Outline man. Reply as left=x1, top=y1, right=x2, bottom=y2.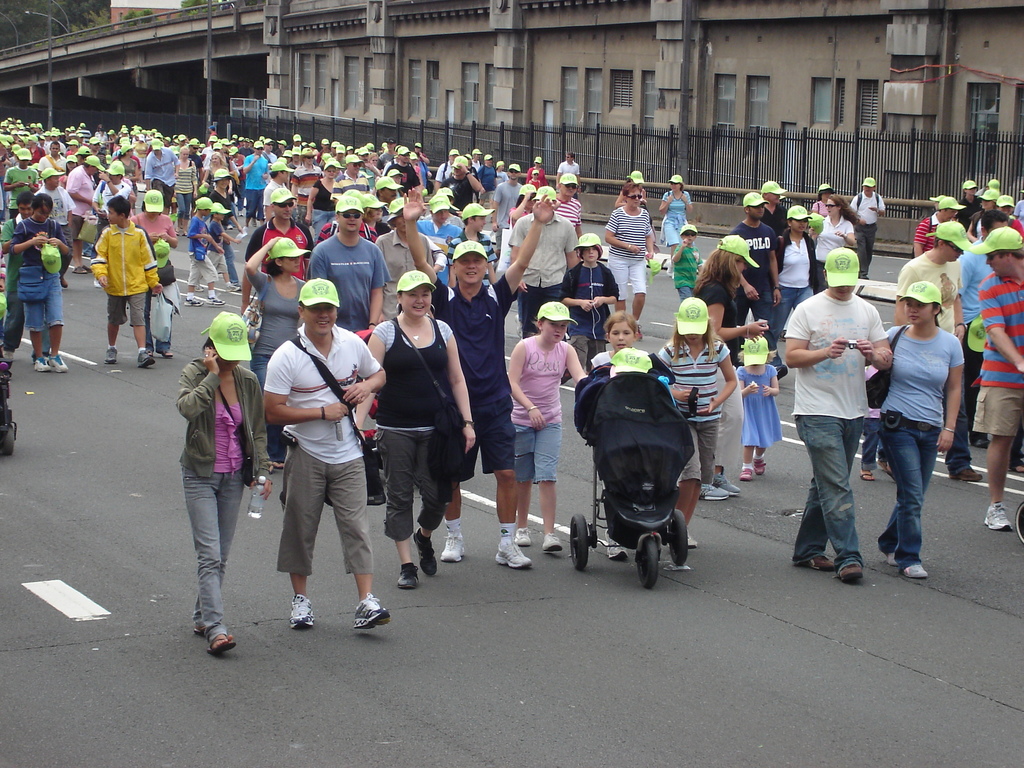
left=260, top=276, right=388, bottom=631.
